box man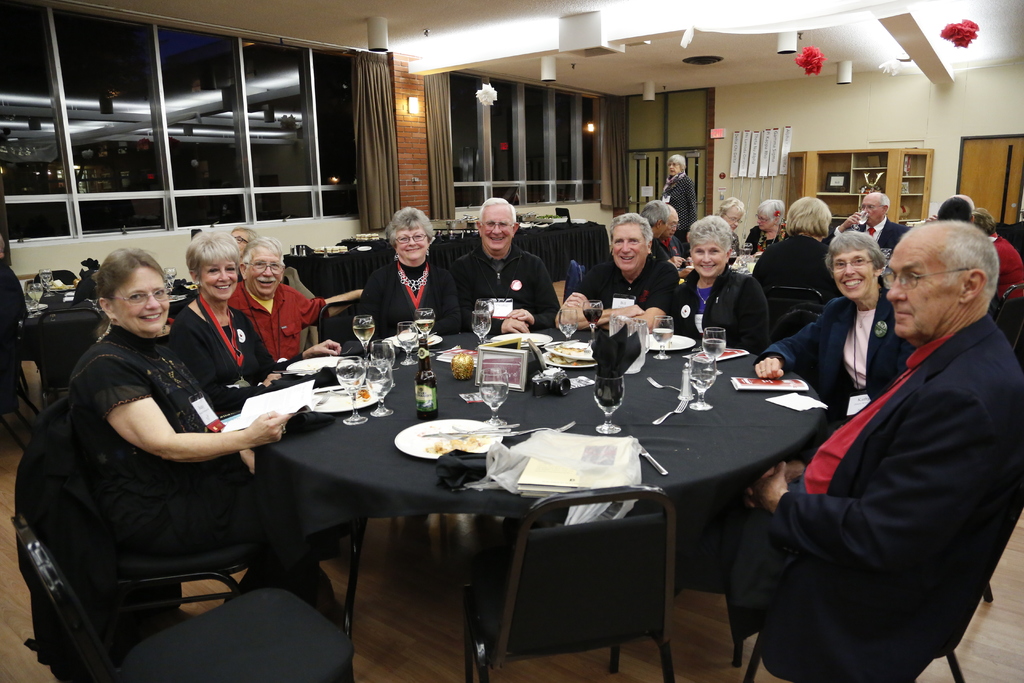
l=450, t=198, r=554, b=334
